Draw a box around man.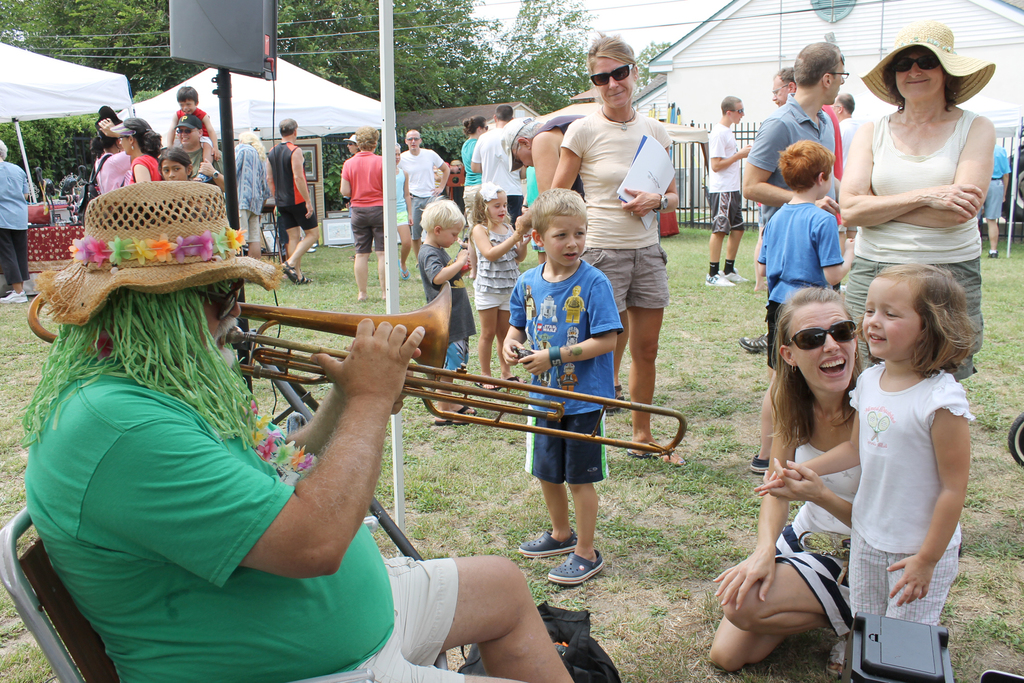
region(703, 94, 753, 288).
